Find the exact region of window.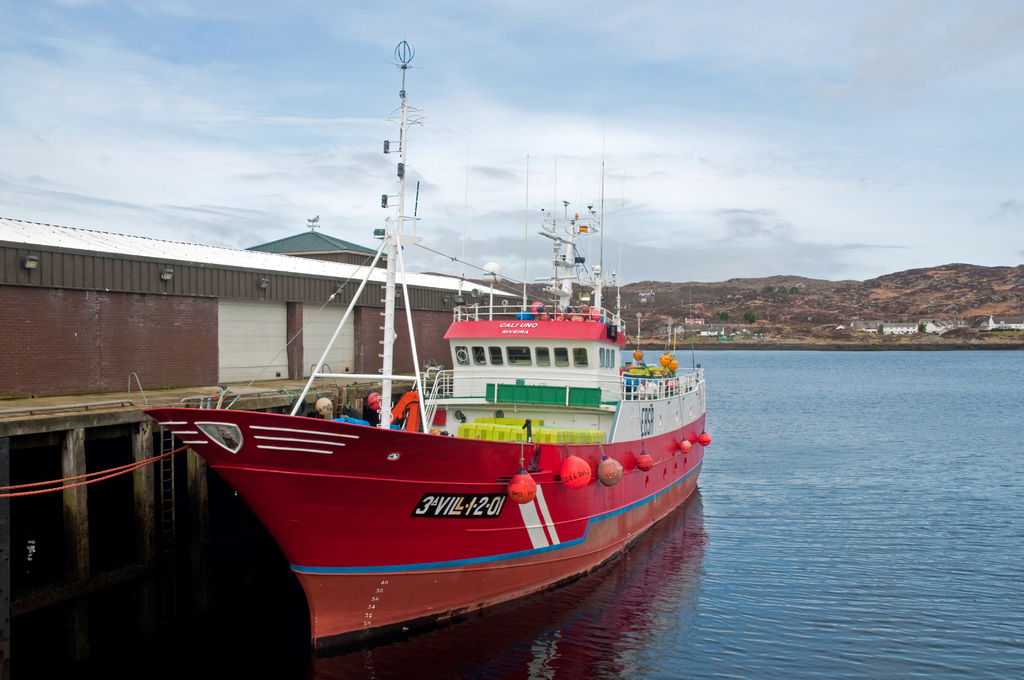
Exact region: 573:346:588:367.
